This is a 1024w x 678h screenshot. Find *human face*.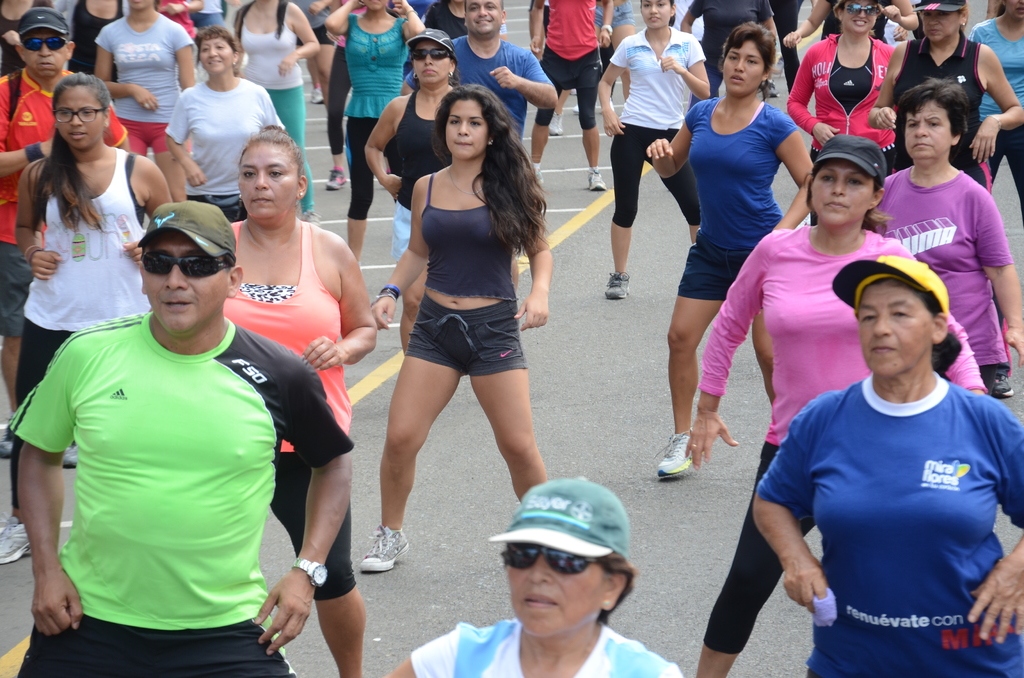
Bounding box: <box>464,0,499,34</box>.
